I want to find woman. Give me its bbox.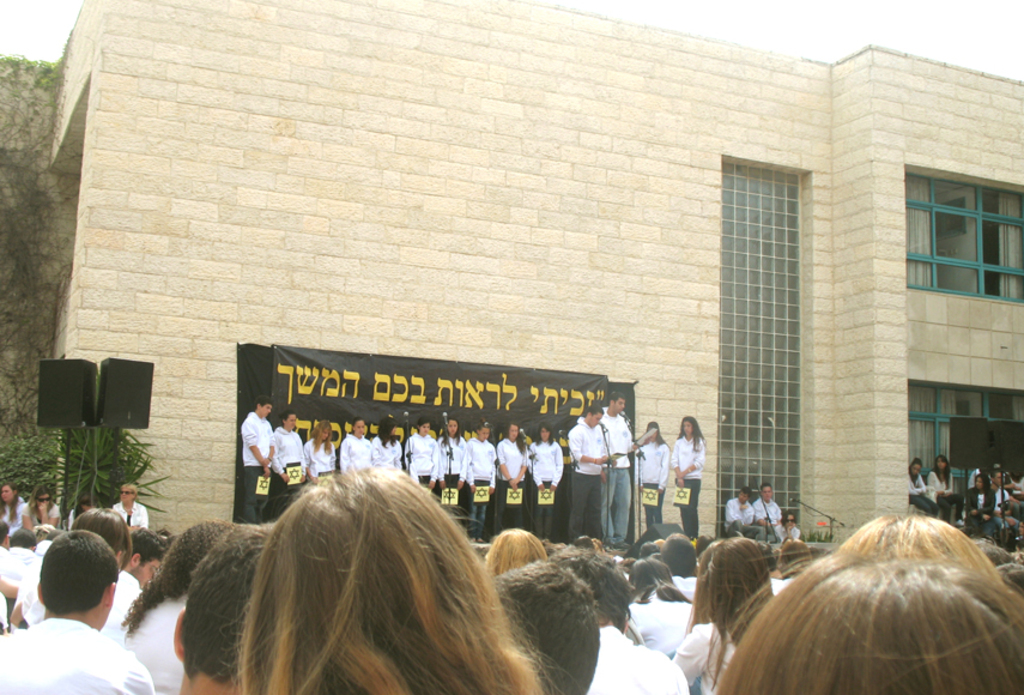
detection(0, 483, 22, 538).
